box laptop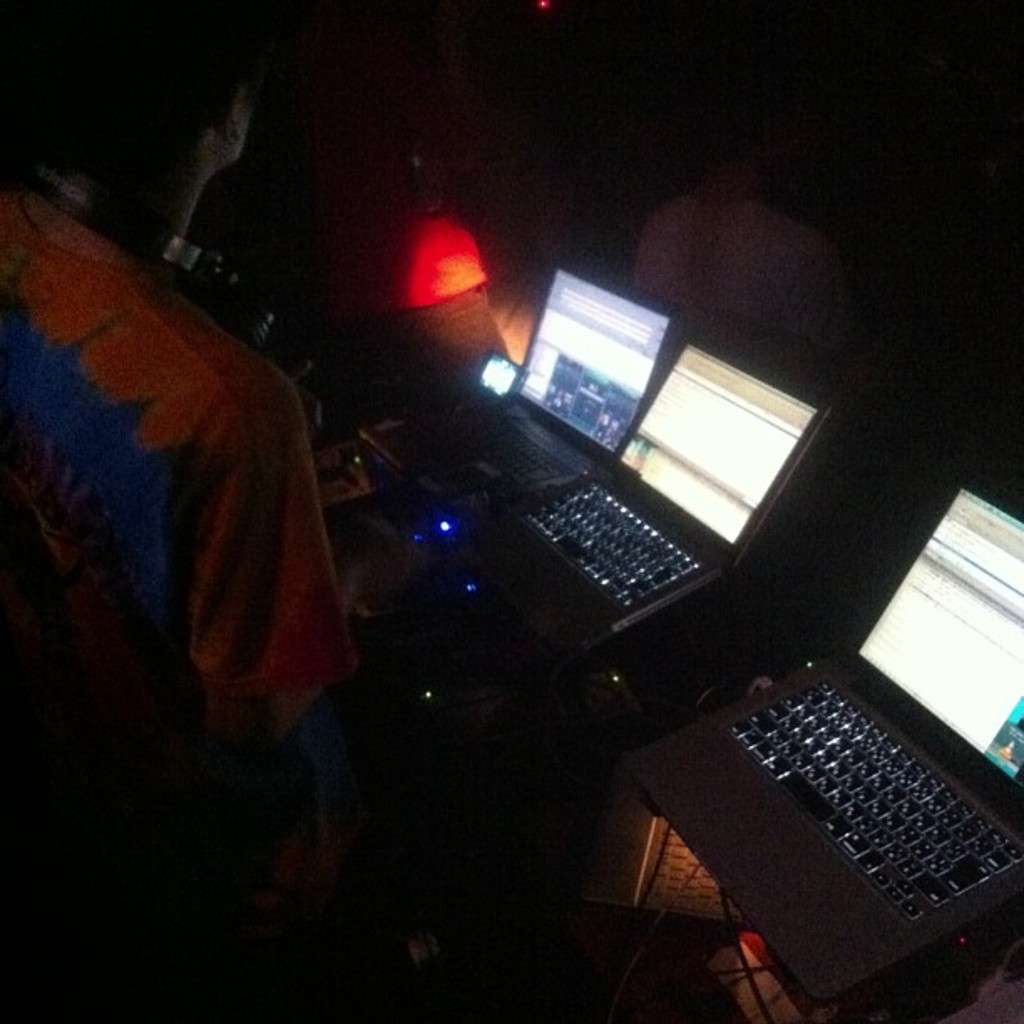
Rect(631, 475, 1023, 999)
